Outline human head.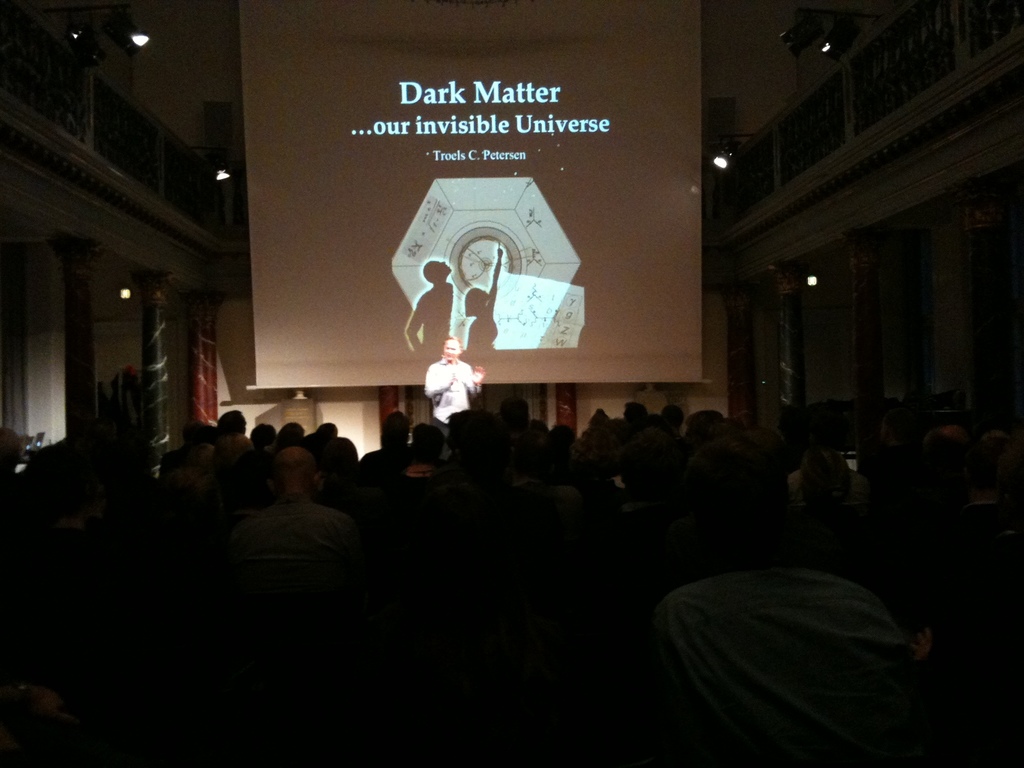
Outline: bbox=(419, 257, 451, 283).
